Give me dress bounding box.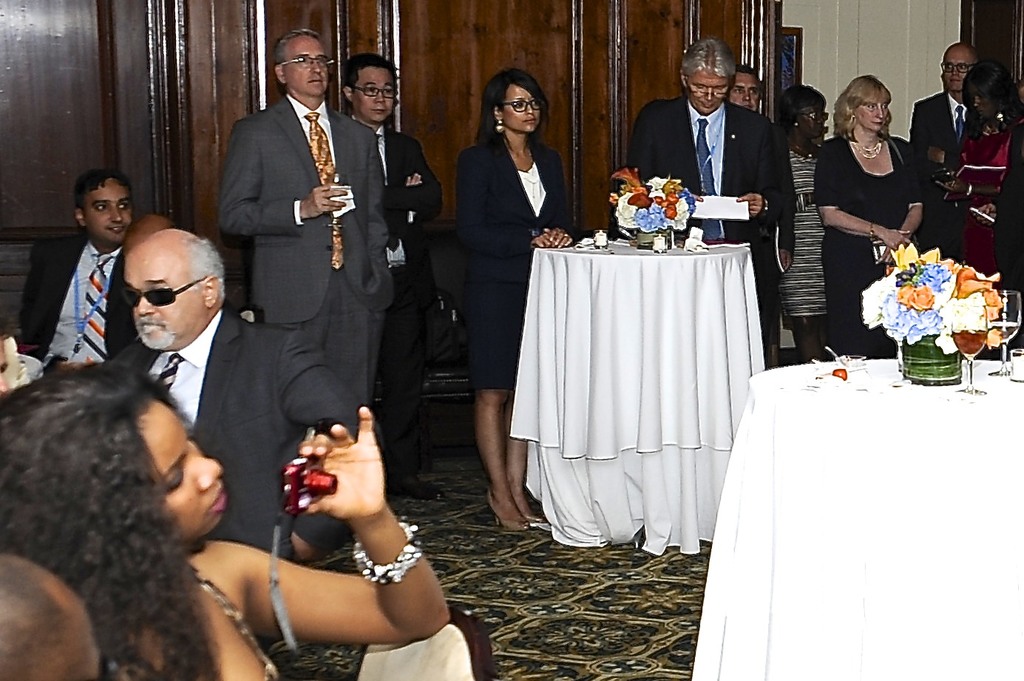
[773,146,826,340].
